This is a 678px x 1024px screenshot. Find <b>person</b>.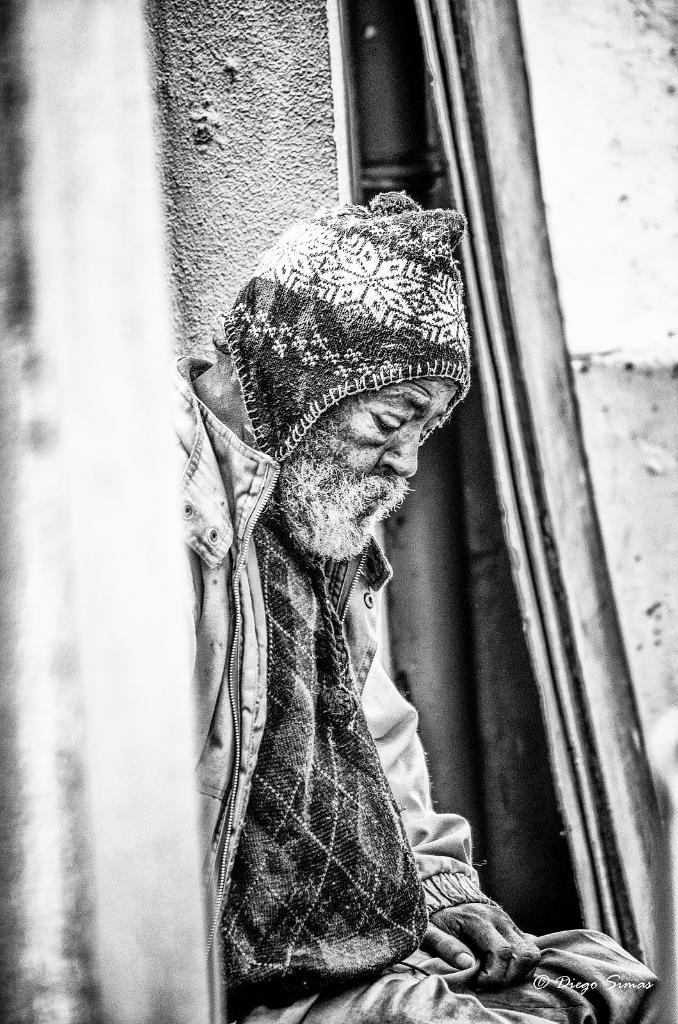
Bounding box: crop(170, 190, 659, 1023).
